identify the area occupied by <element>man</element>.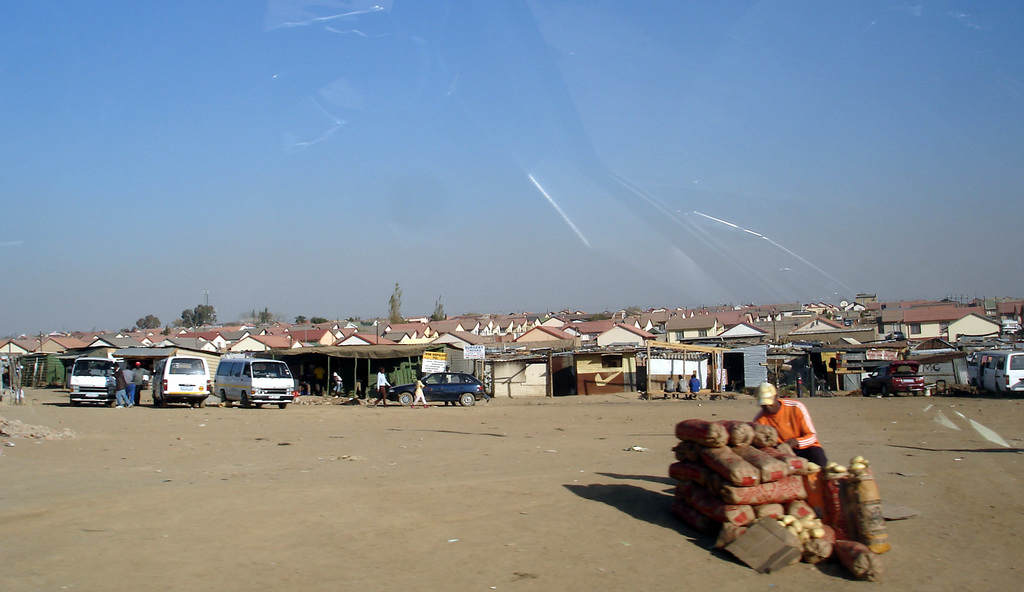
Area: select_region(113, 363, 126, 407).
